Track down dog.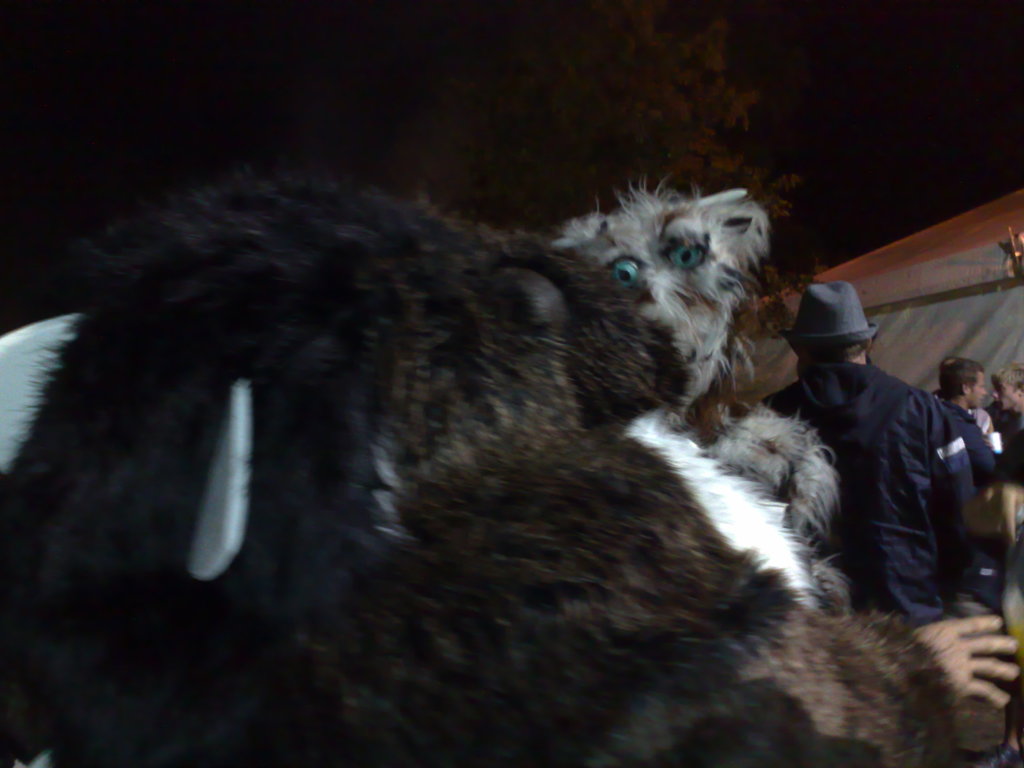
Tracked to (0, 168, 419, 767).
